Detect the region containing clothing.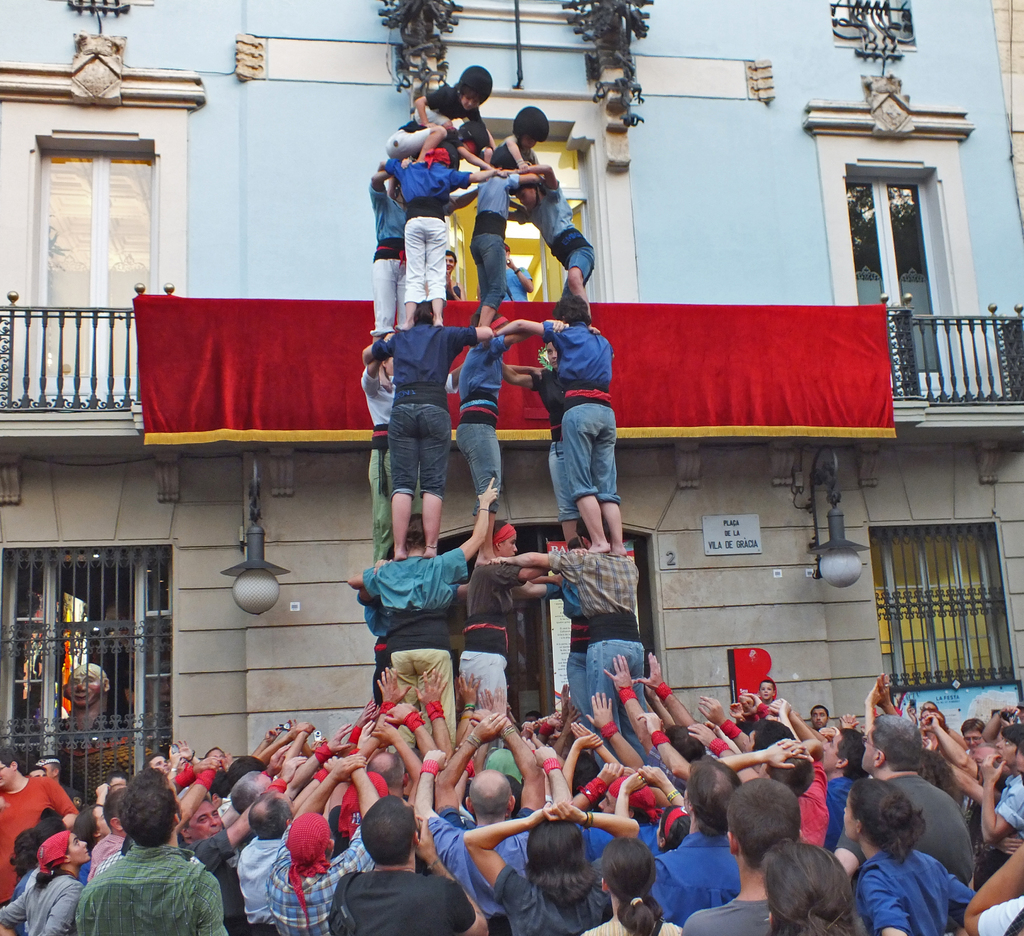
[854,839,986,935].
